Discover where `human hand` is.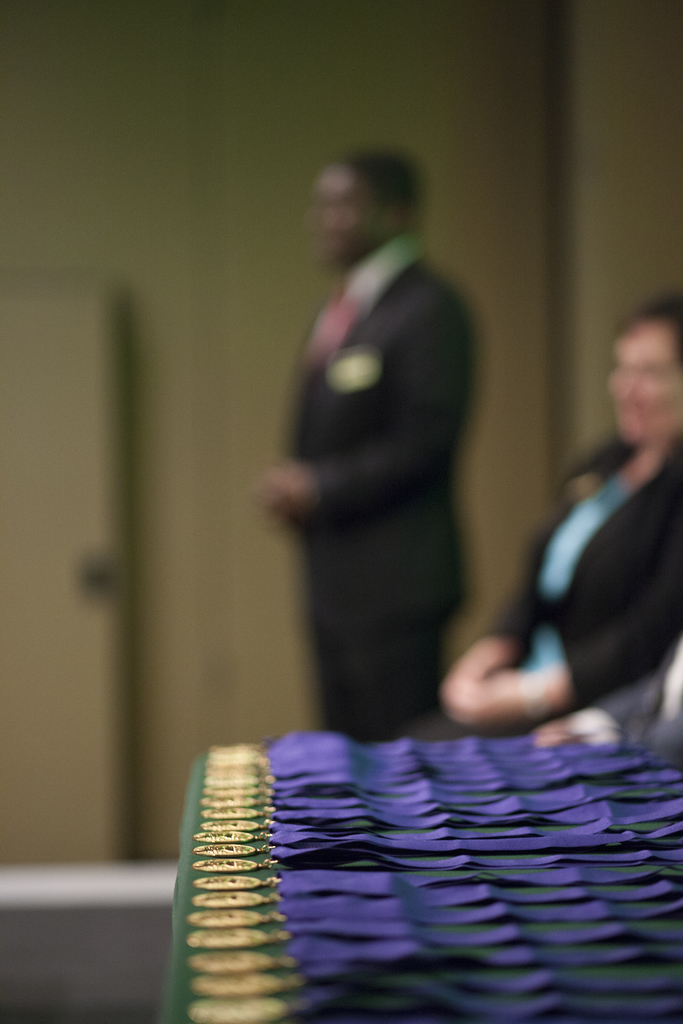
Discovered at (x1=256, y1=461, x2=316, y2=520).
